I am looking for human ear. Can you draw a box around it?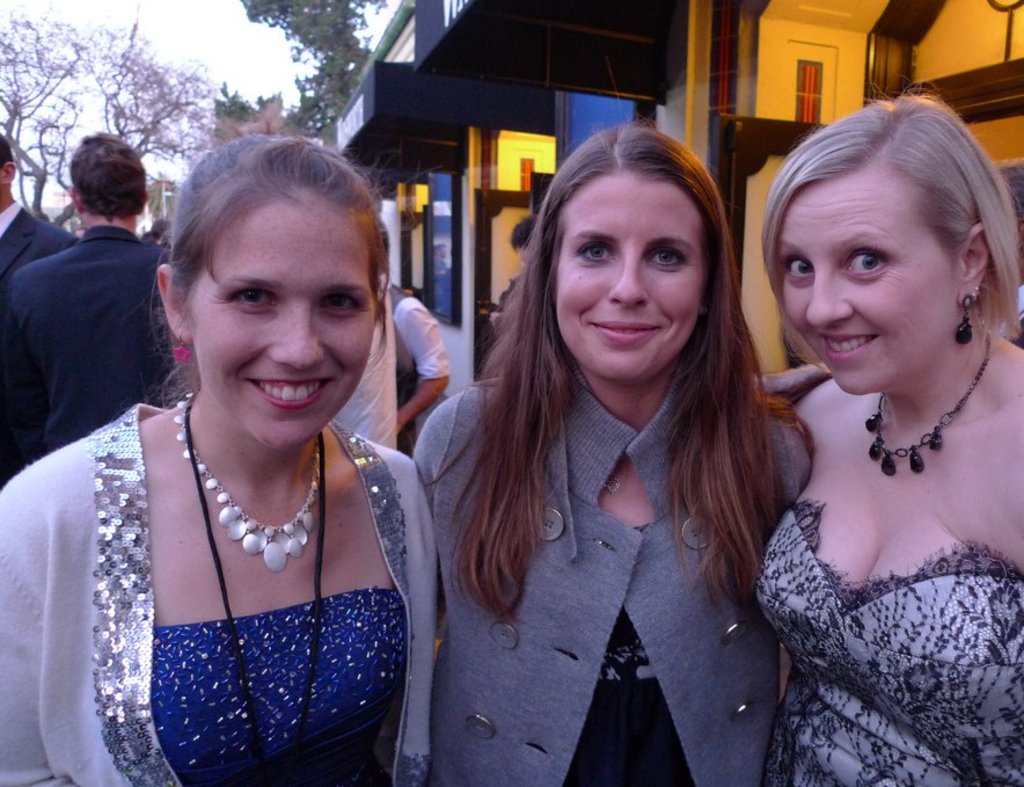
Sure, the bounding box is 954/221/989/306.
